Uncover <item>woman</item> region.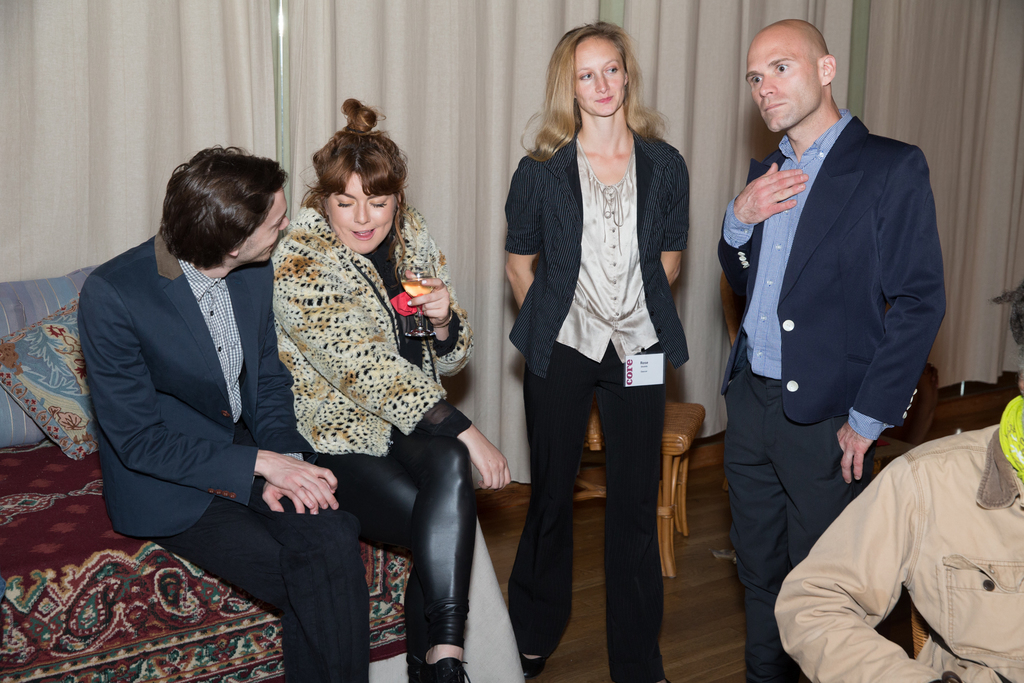
Uncovered: crop(504, 40, 706, 654).
